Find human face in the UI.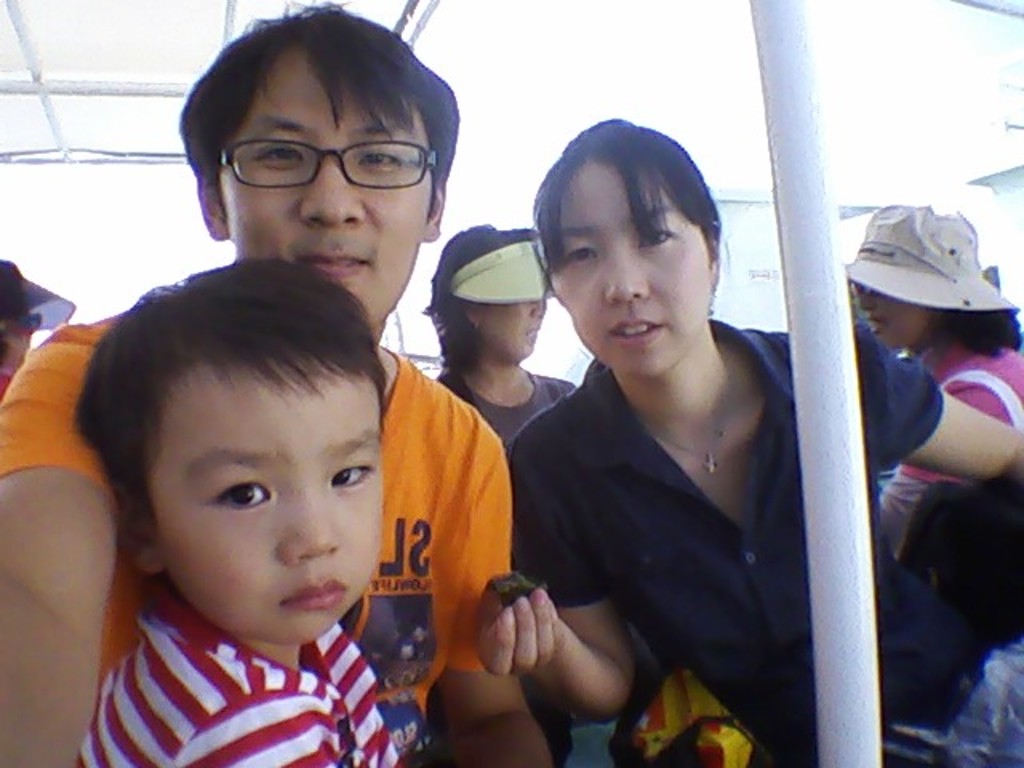
UI element at Rect(226, 45, 442, 326).
